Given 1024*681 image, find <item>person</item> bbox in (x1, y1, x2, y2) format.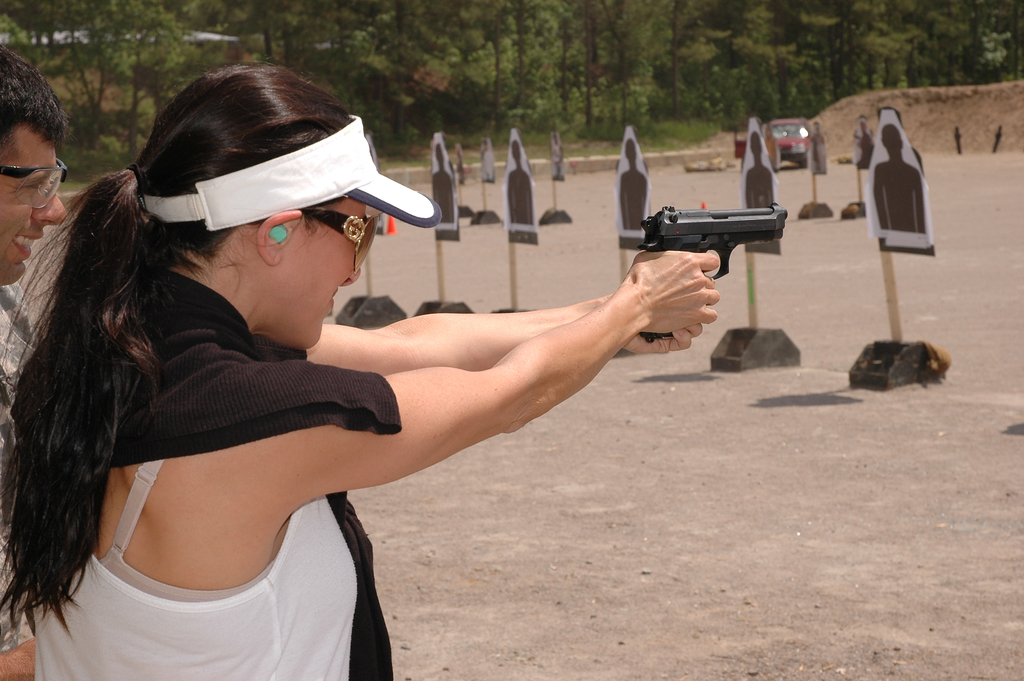
(883, 134, 922, 230).
